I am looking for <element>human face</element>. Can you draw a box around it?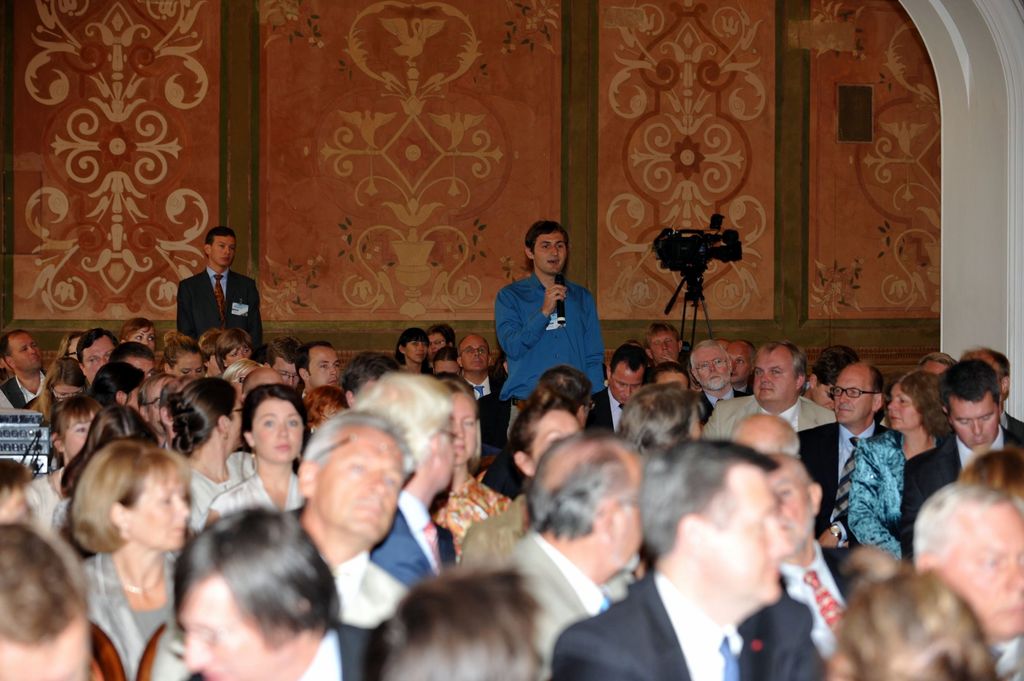
Sure, the bounding box is Rect(883, 389, 922, 431).
